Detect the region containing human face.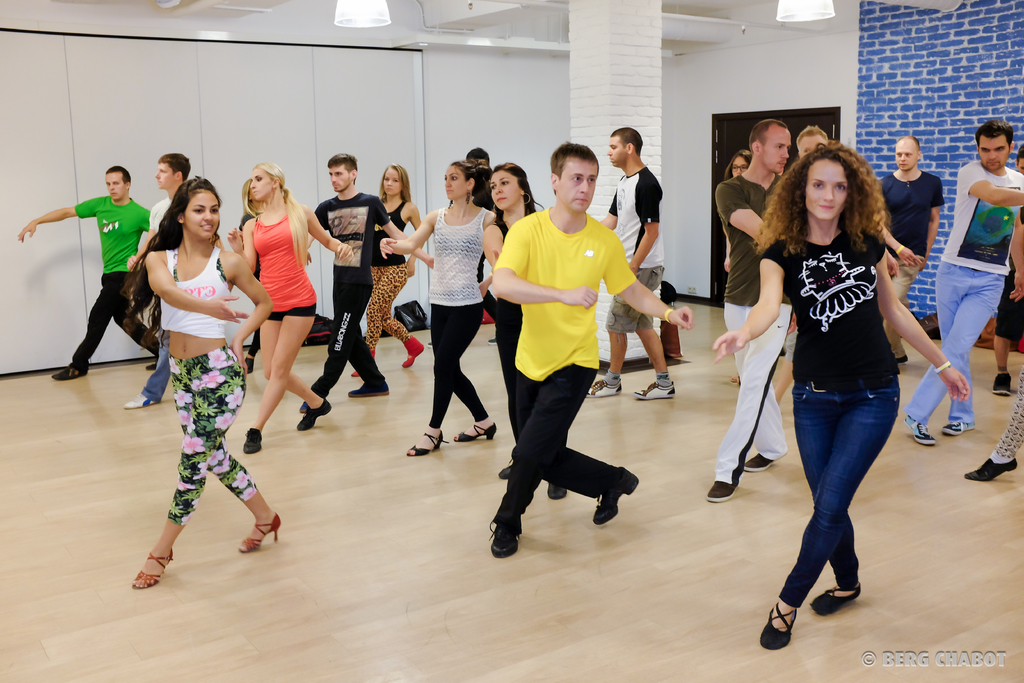
607 132 632 165.
